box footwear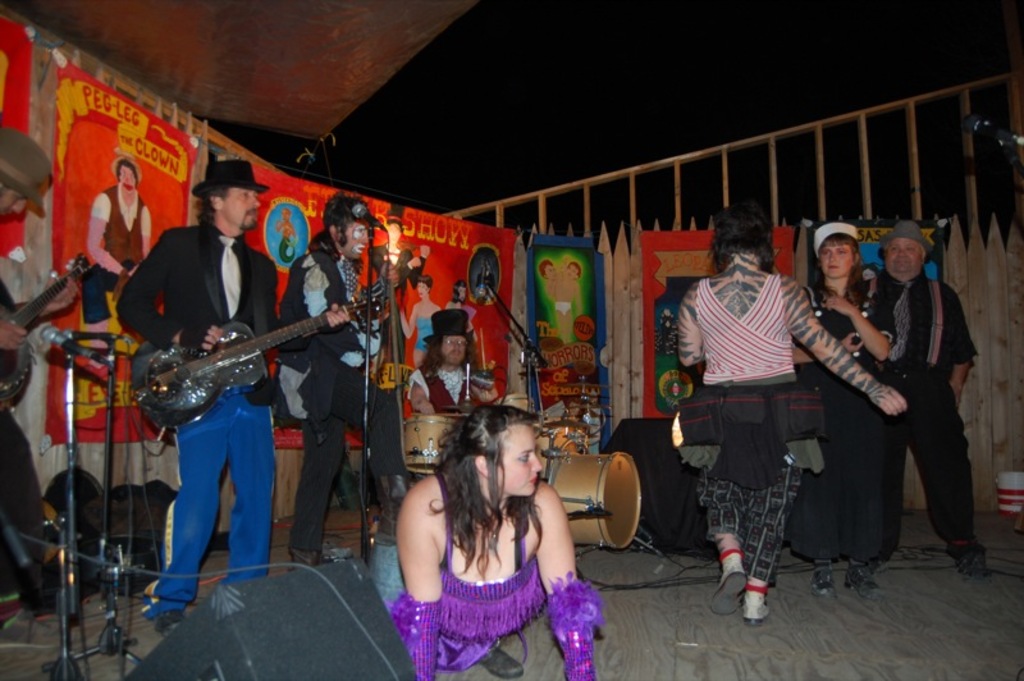
x1=296, y1=547, x2=330, y2=573
